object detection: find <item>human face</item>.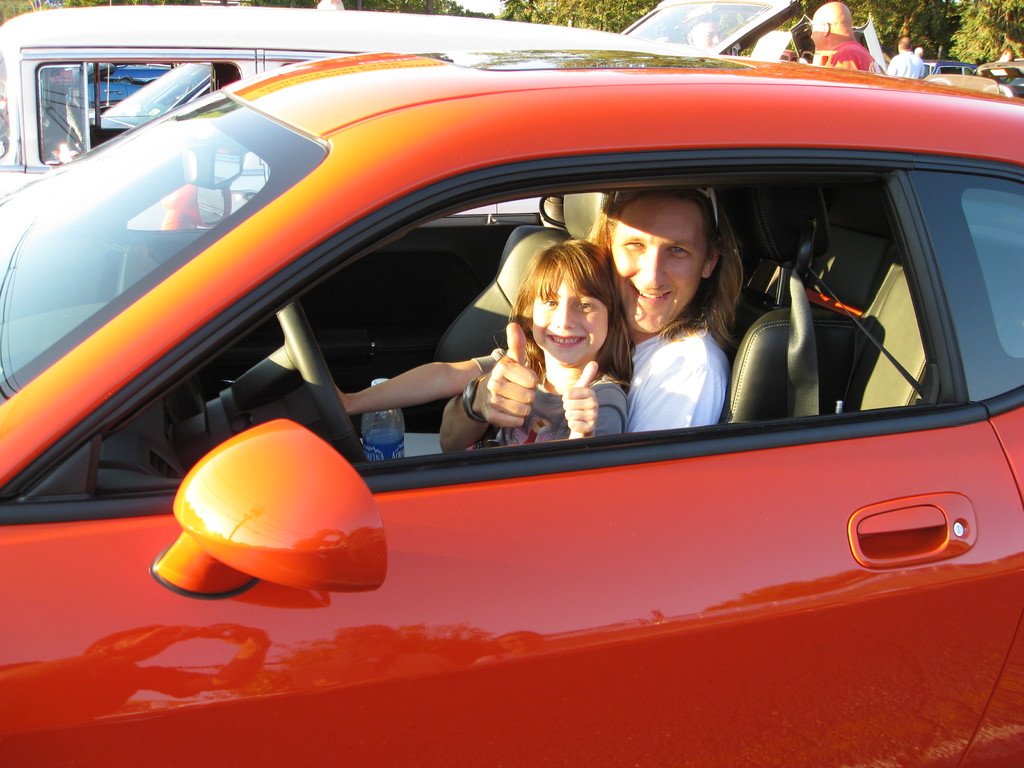
530:269:607:366.
